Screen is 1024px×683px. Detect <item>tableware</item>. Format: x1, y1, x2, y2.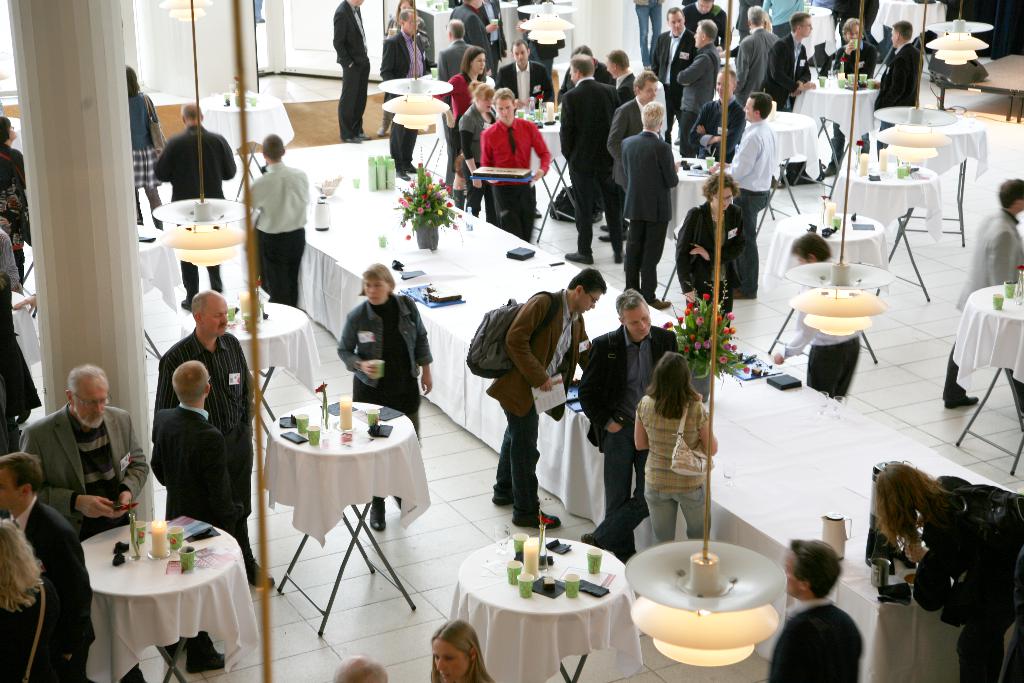
137, 518, 147, 545.
